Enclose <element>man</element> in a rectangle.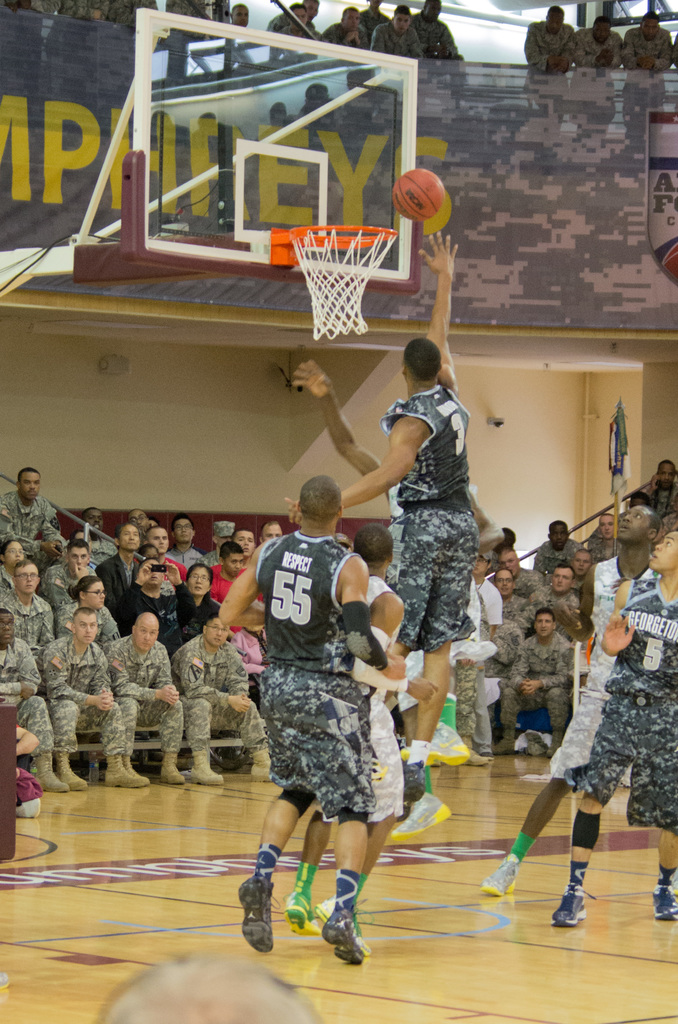
<box>30,606,137,787</box>.
